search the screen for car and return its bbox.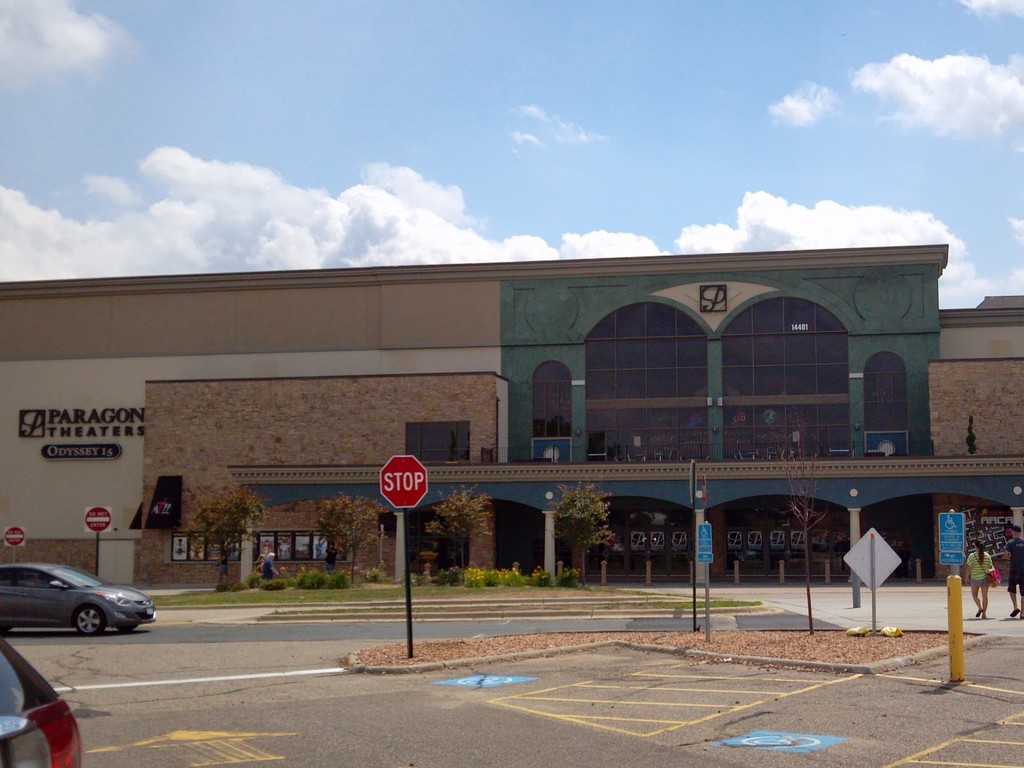
Found: 0:637:88:767.
